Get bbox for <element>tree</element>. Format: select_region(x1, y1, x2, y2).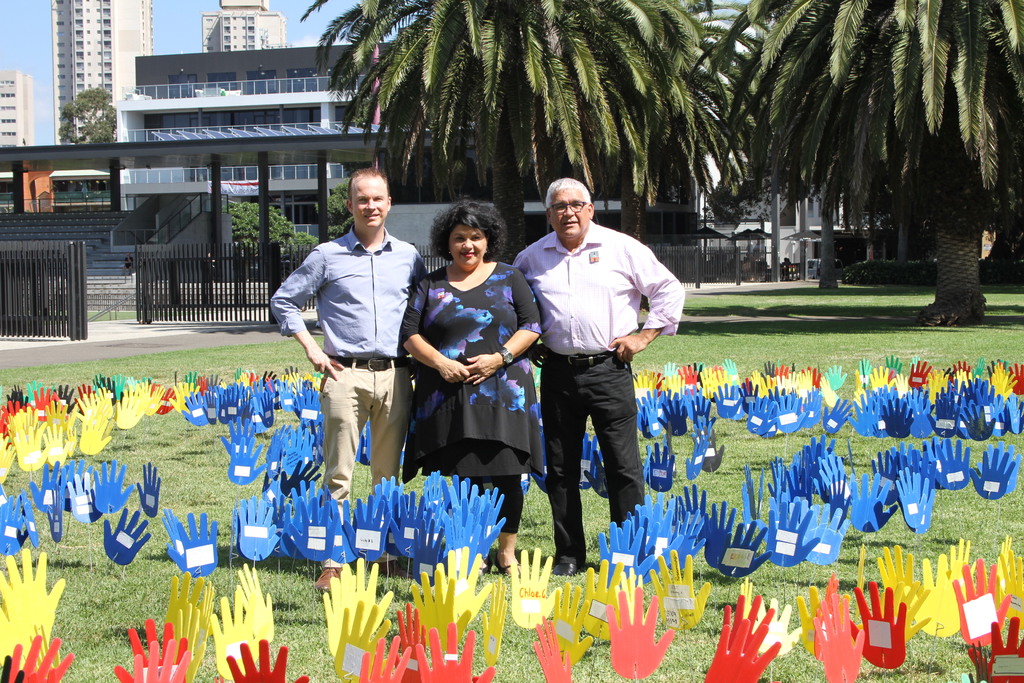
select_region(705, 6, 1023, 293).
